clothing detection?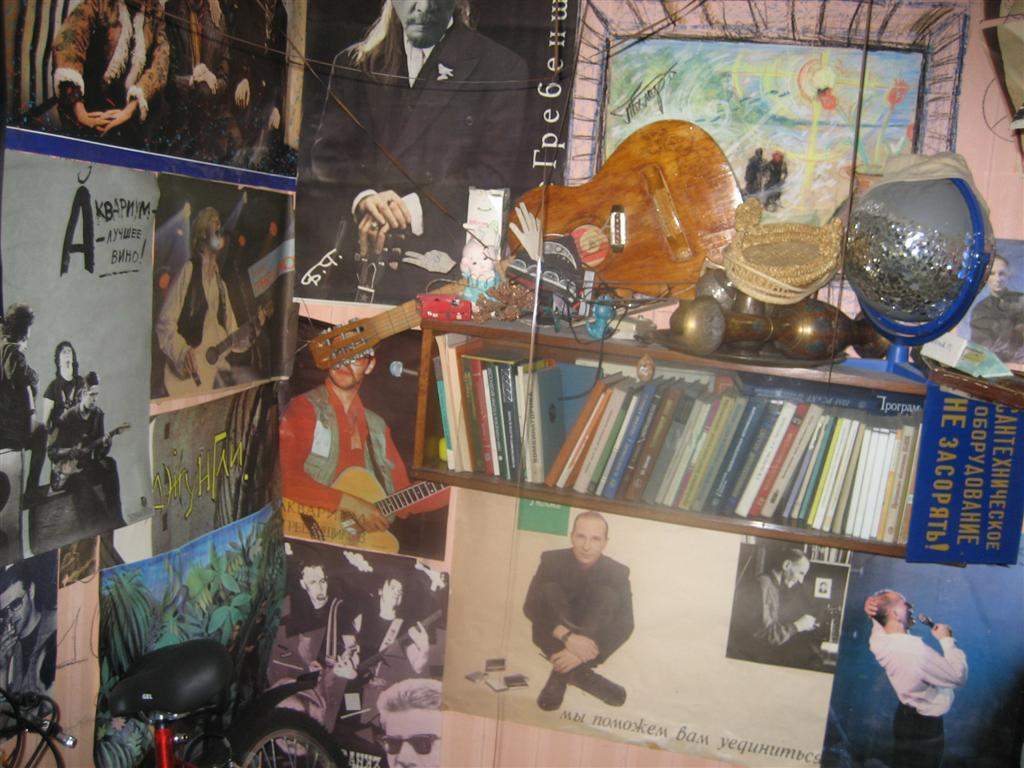
bbox(15, 608, 60, 684)
